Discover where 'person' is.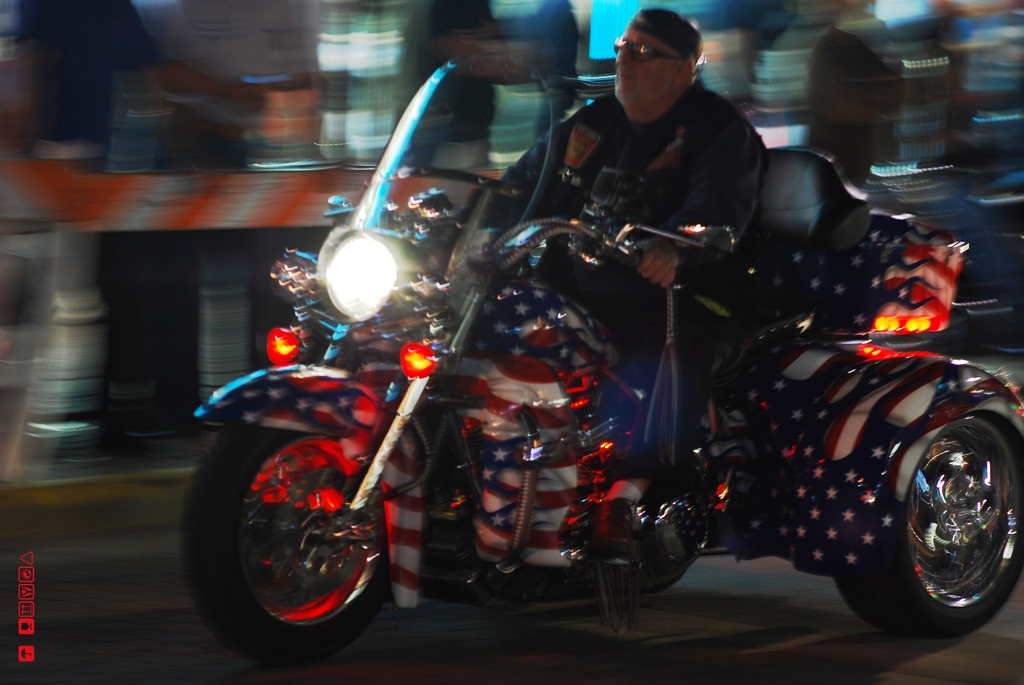
Discovered at detection(452, 3, 762, 538).
